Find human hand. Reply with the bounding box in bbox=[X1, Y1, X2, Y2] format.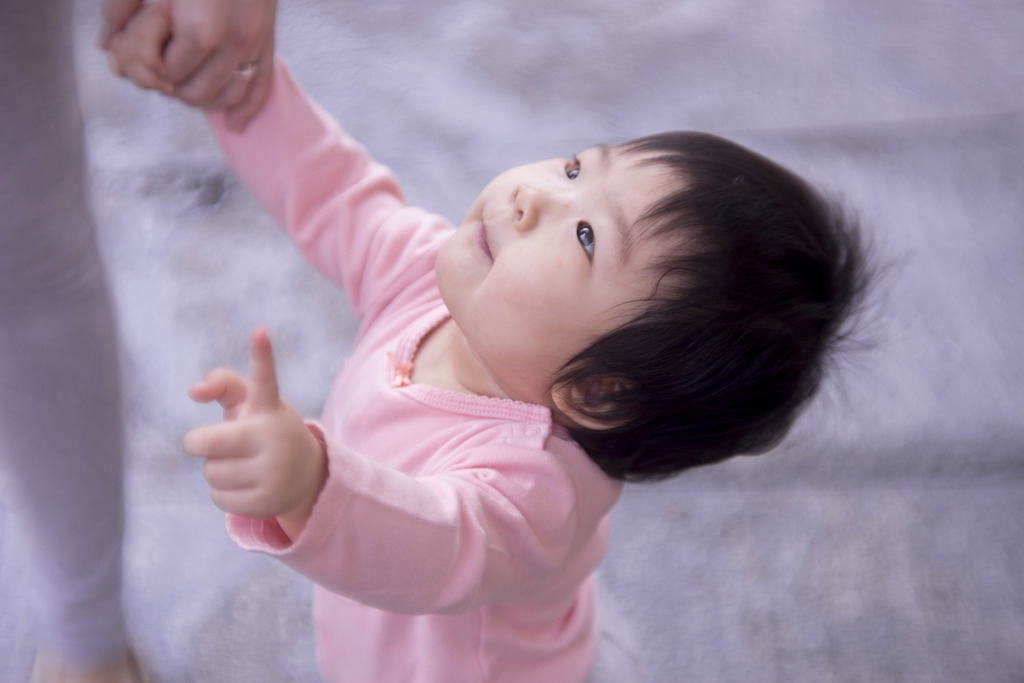
bbox=[110, 0, 173, 94].
